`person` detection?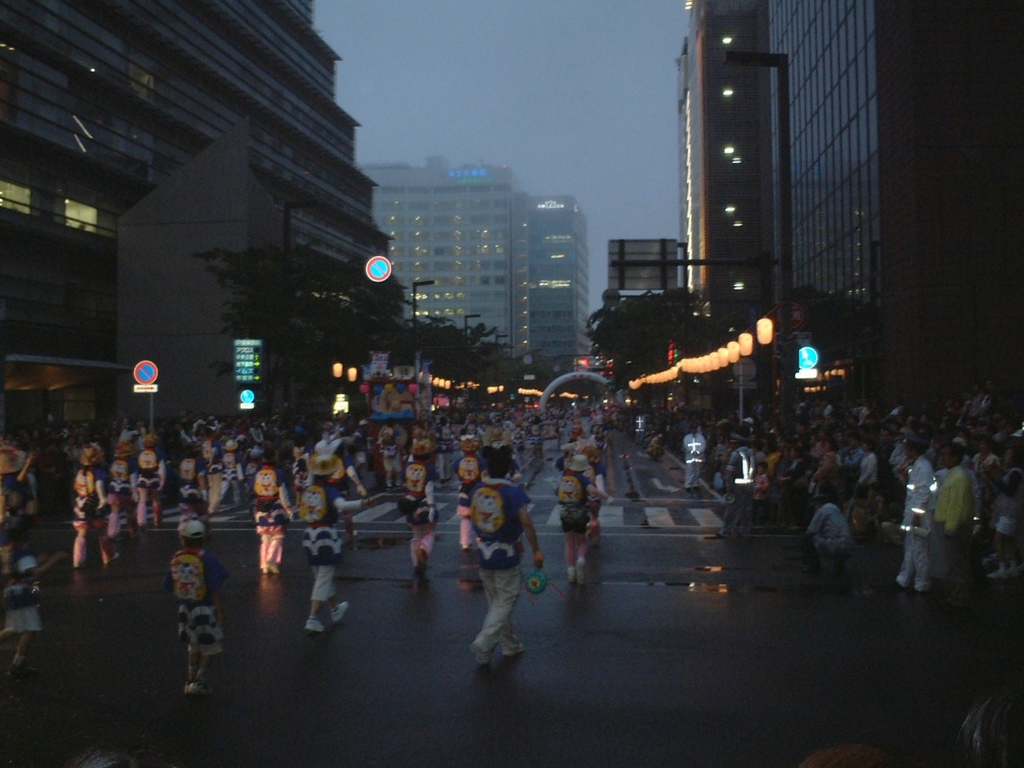
Rect(855, 438, 883, 491)
